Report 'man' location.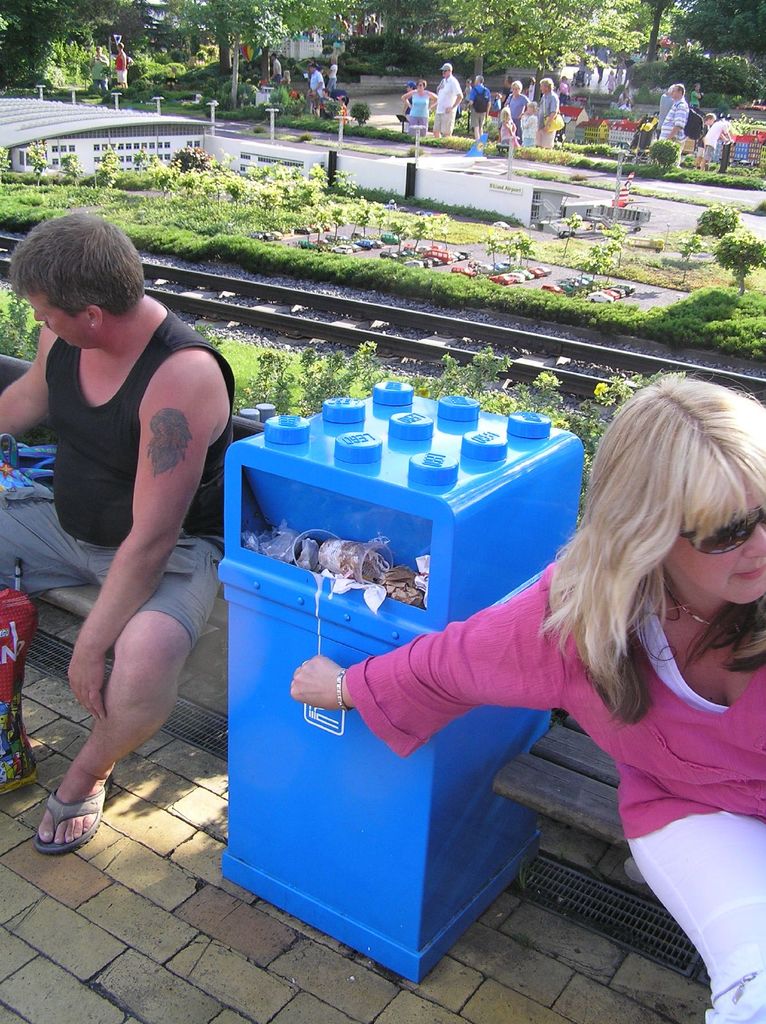
Report: crop(0, 209, 230, 852).
